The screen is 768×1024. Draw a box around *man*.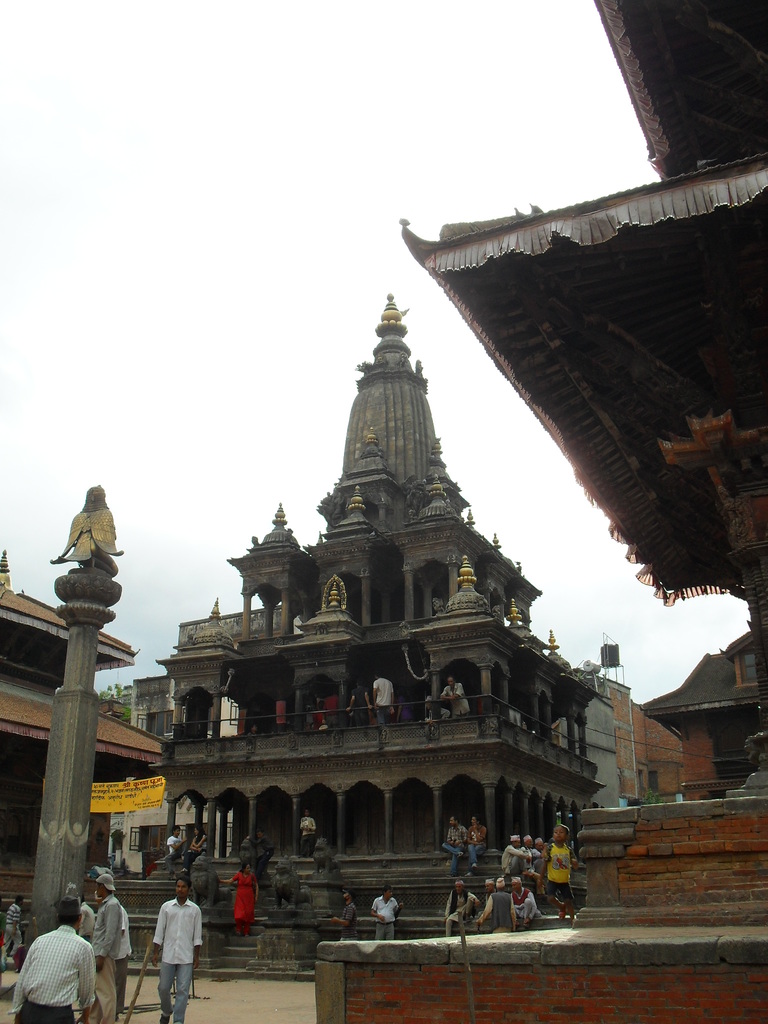
crop(483, 879, 495, 907).
